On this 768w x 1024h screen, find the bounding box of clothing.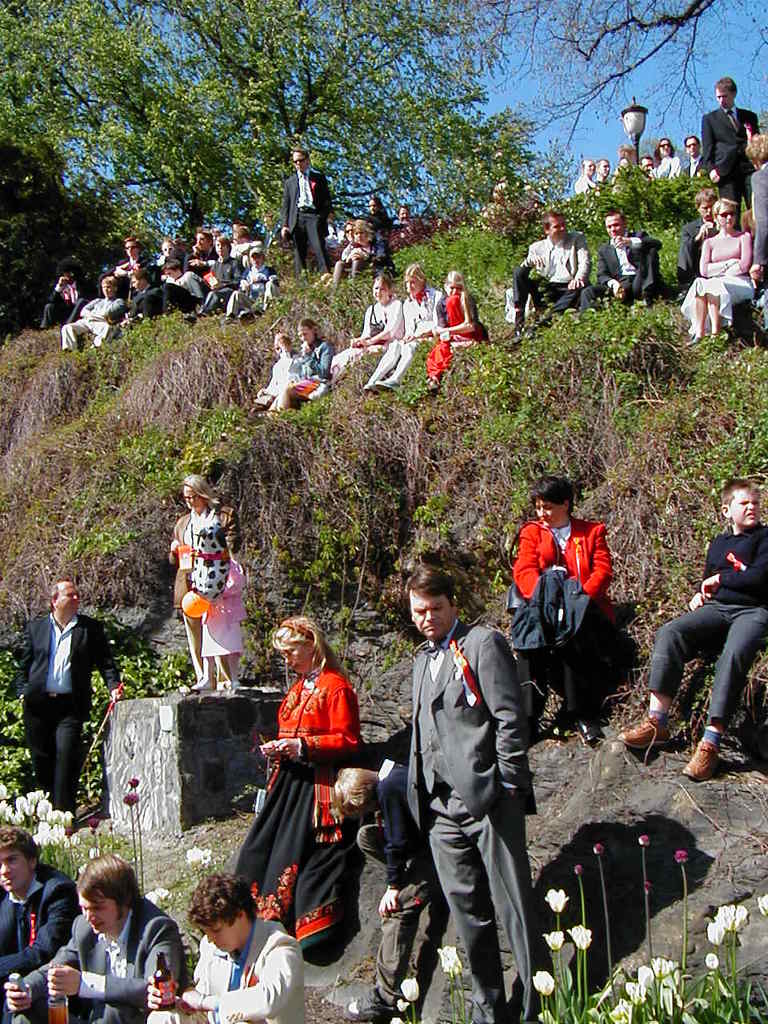
Bounding box: pyautogui.locateOnScreen(326, 210, 390, 278).
